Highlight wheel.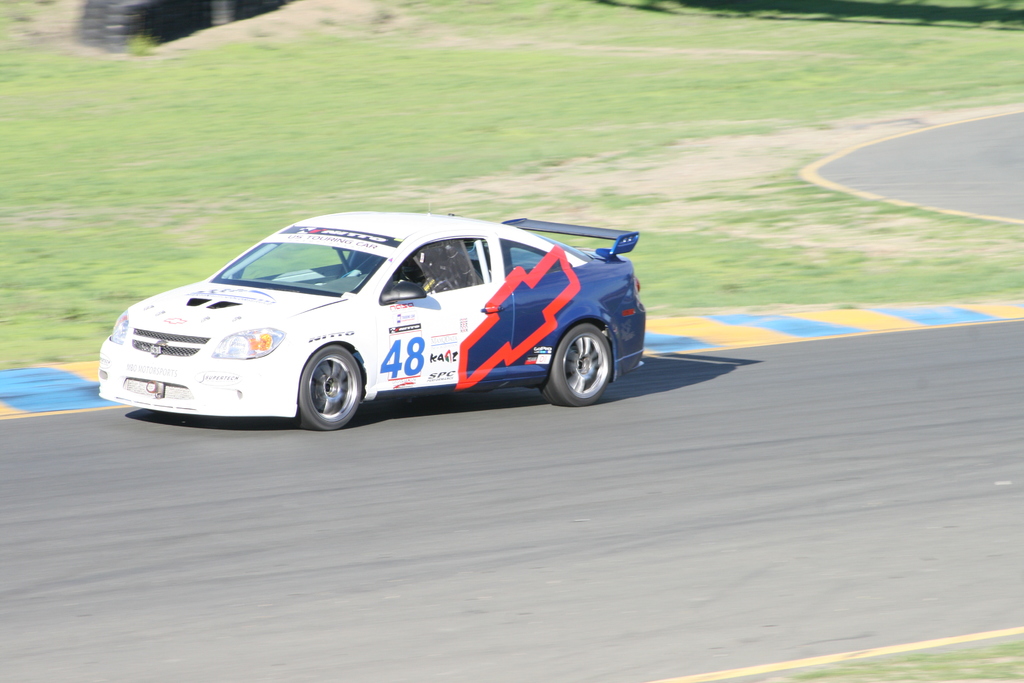
Highlighted region: x1=289, y1=344, x2=360, y2=436.
